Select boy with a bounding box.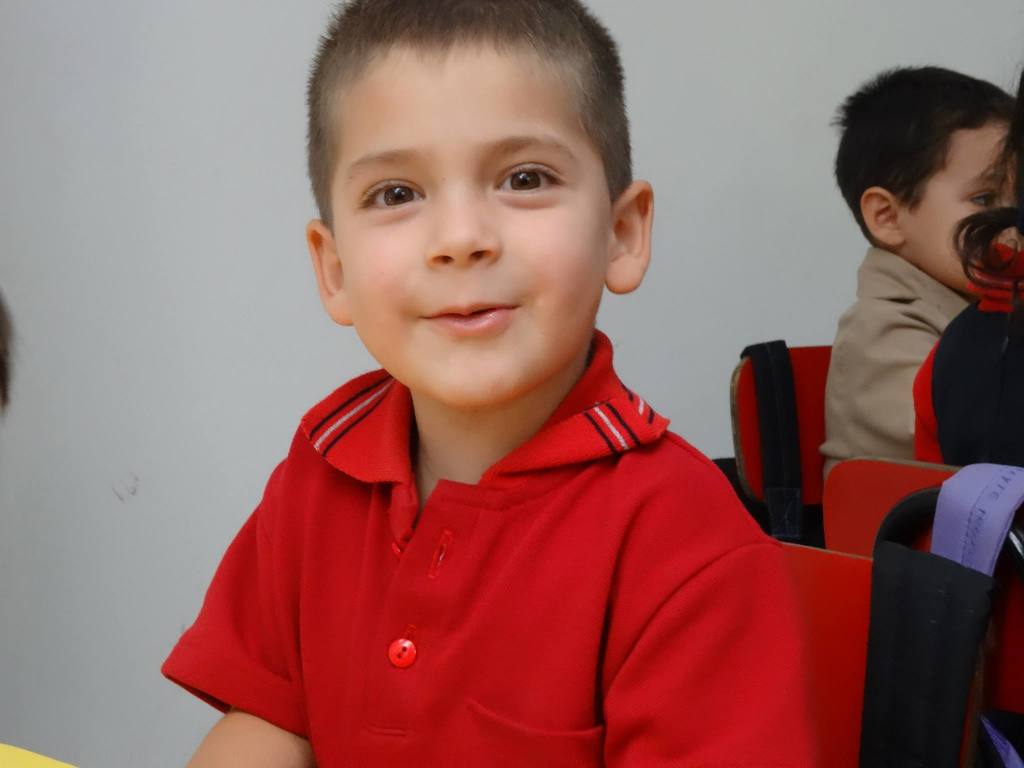
pyautogui.locateOnScreen(154, 0, 858, 767).
